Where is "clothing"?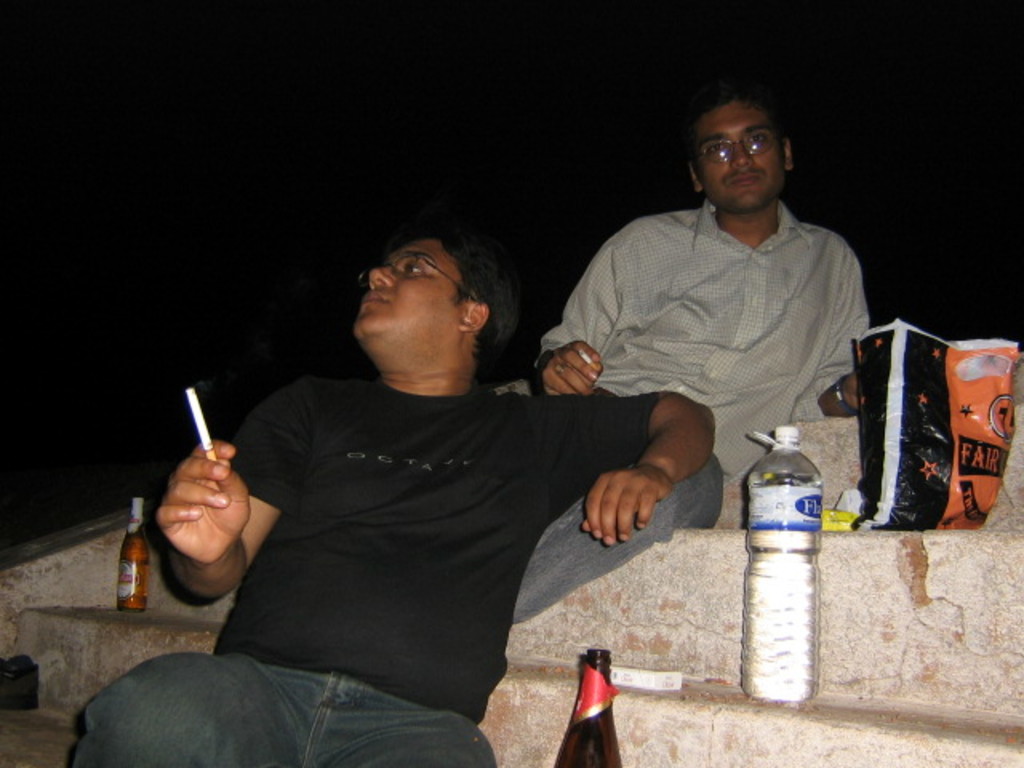
box(496, 197, 870, 626).
